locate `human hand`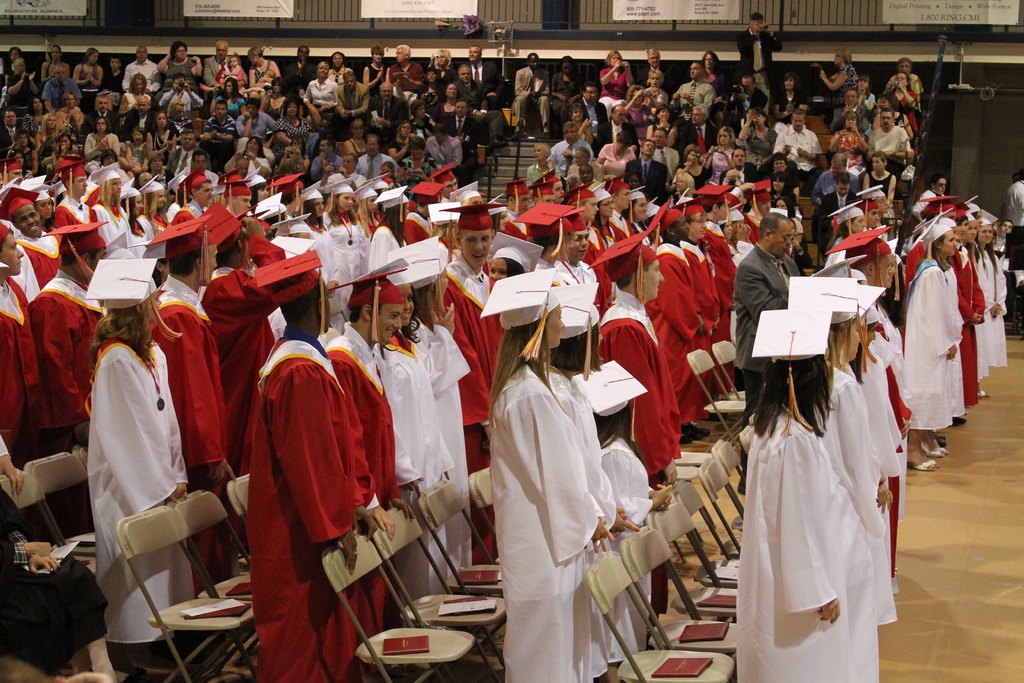
BBox(585, 528, 616, 555)
